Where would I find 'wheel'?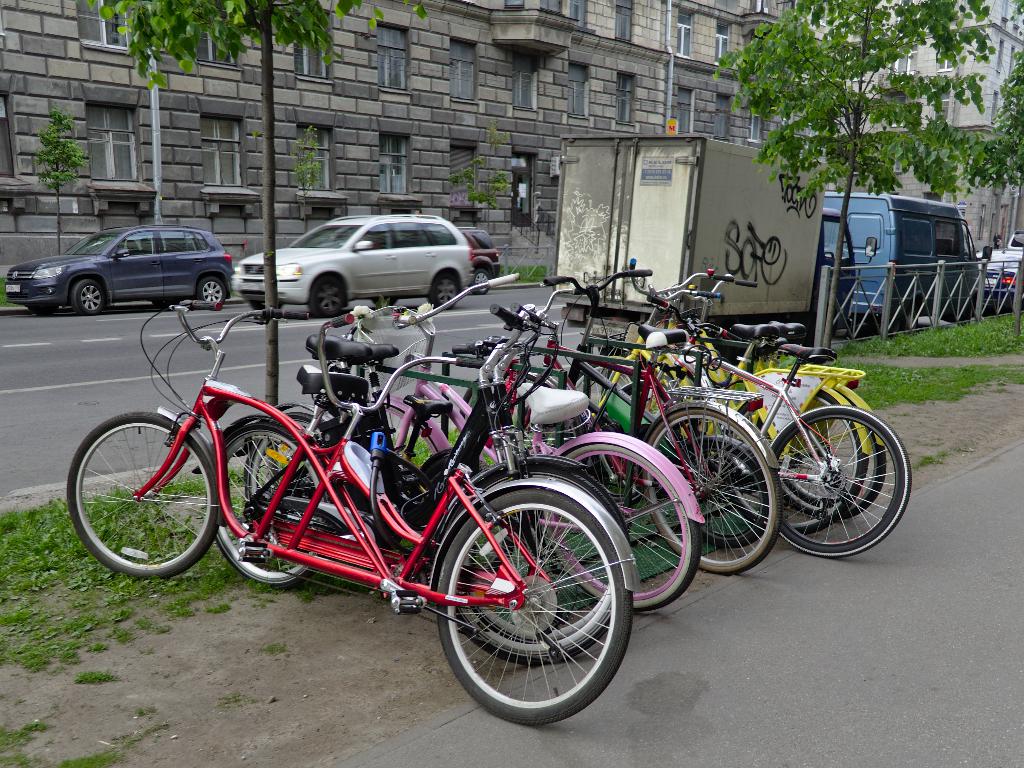
At box=[467, 266, 495, 294].
